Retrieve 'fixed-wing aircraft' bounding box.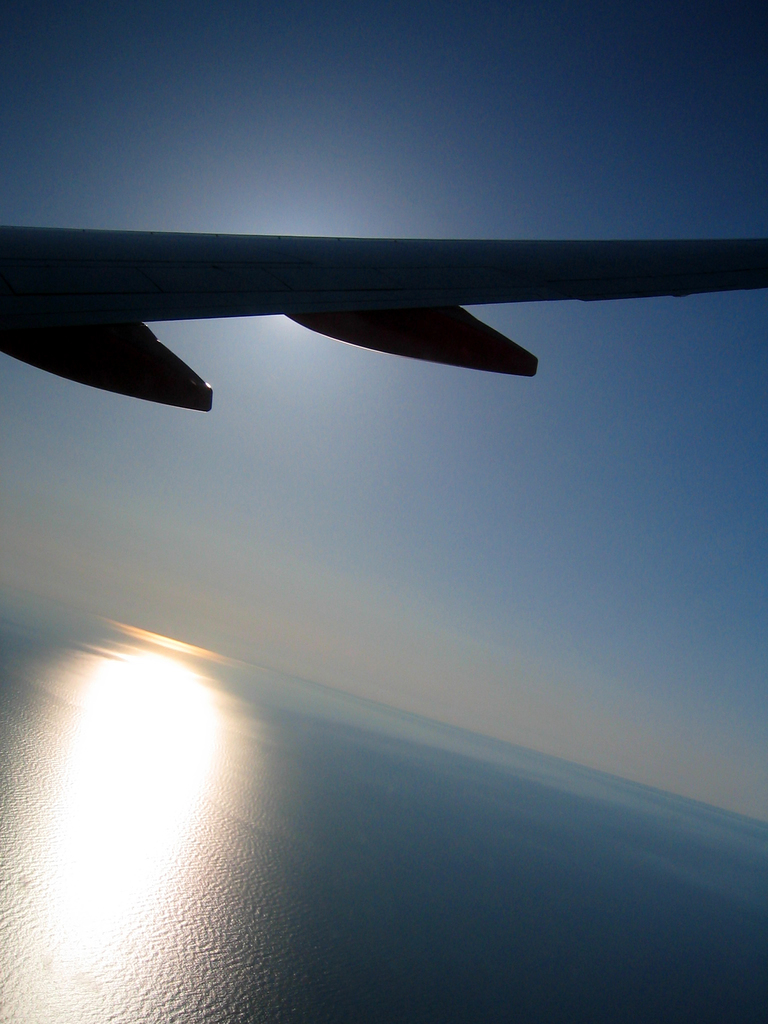
Bounding box: locate(0, 211, 767, 428).
